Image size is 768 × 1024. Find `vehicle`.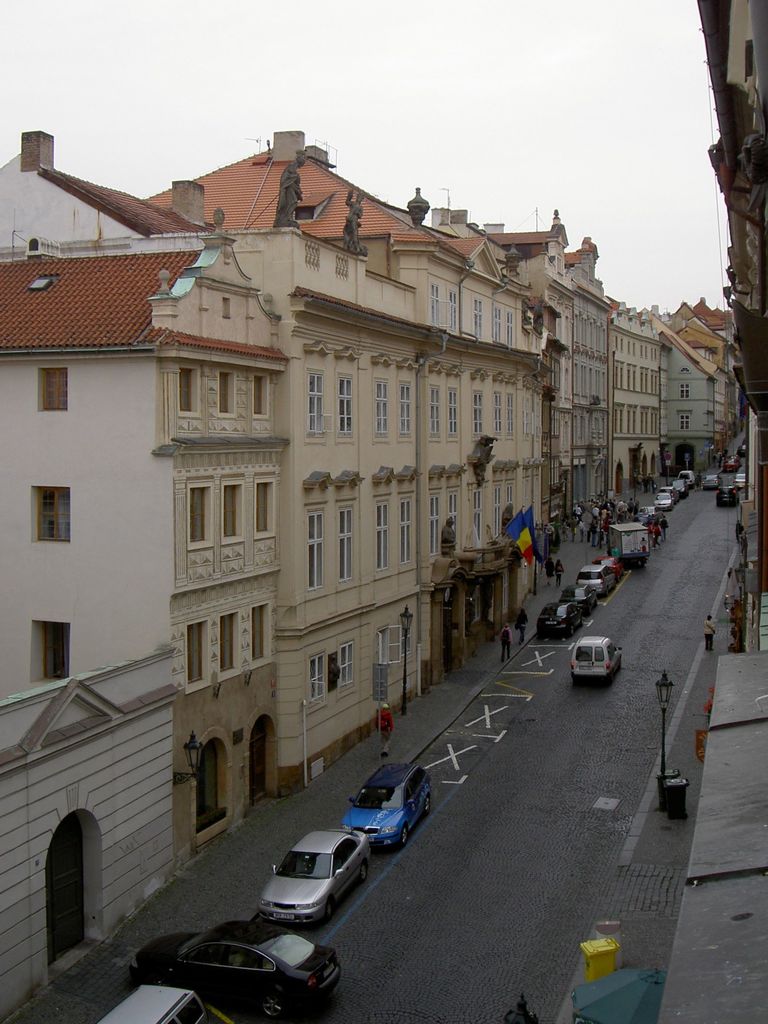
detection(725, 452, 739, 472).
